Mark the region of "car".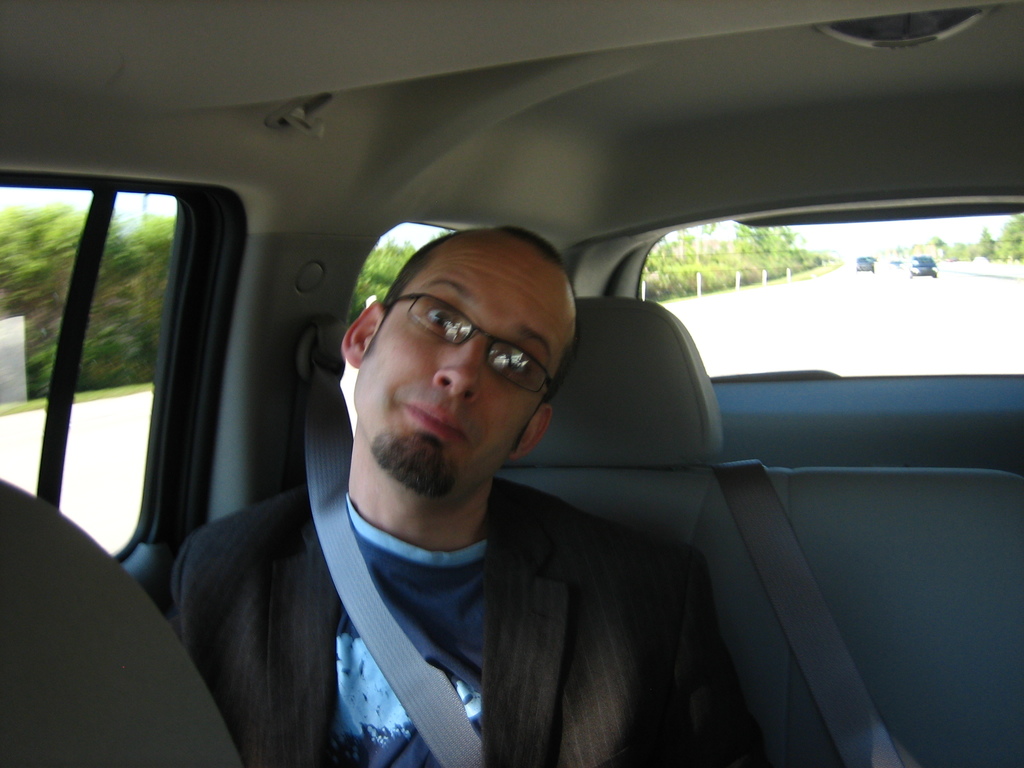
Region: box=[0, 0, 1023, 767].
